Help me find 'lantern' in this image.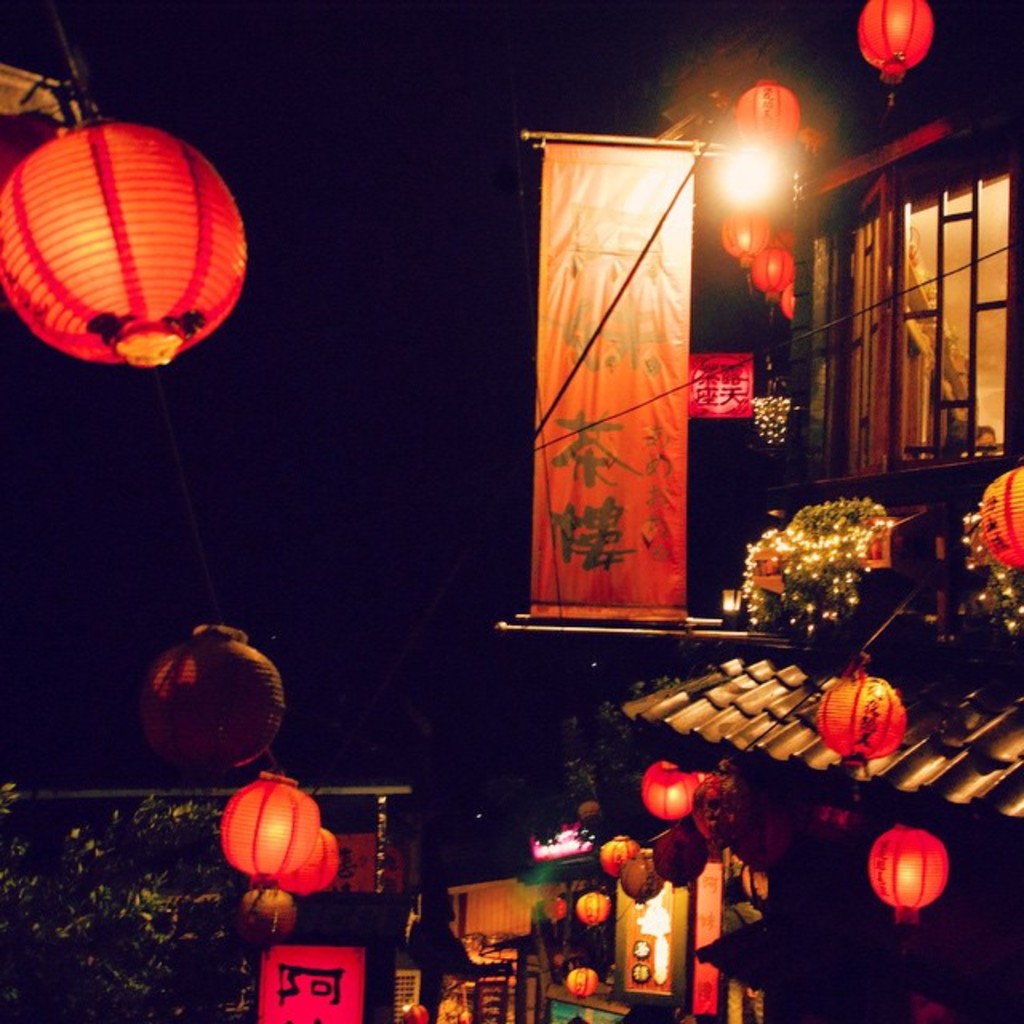
Found it: box=[277, 835, 334, 890].
